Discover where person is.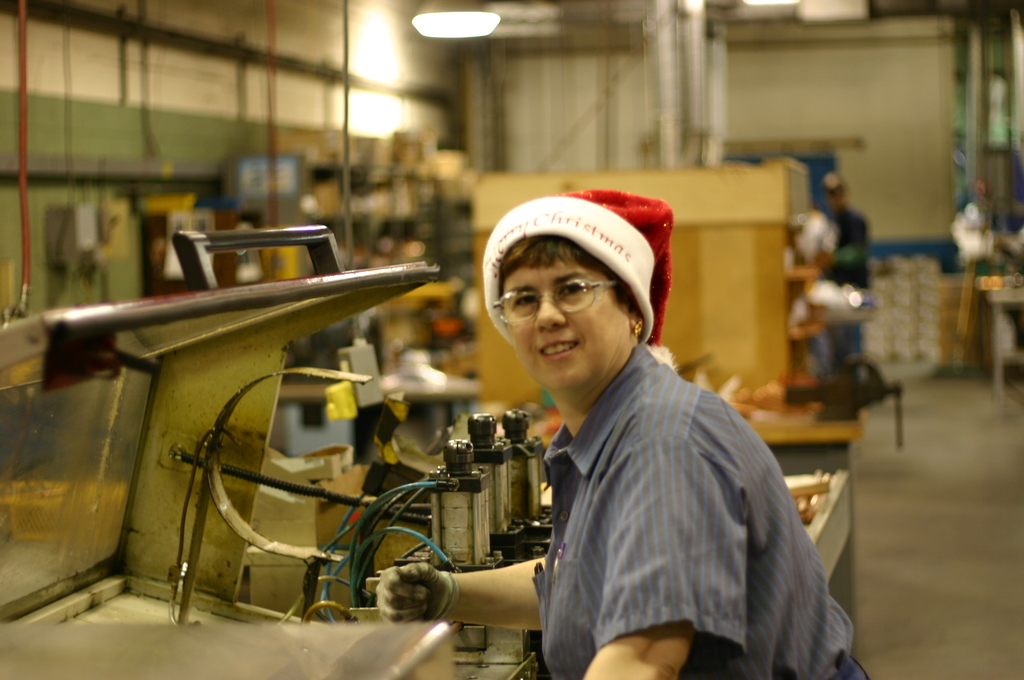
Discovered at detection(474, 170, 845, 679).
